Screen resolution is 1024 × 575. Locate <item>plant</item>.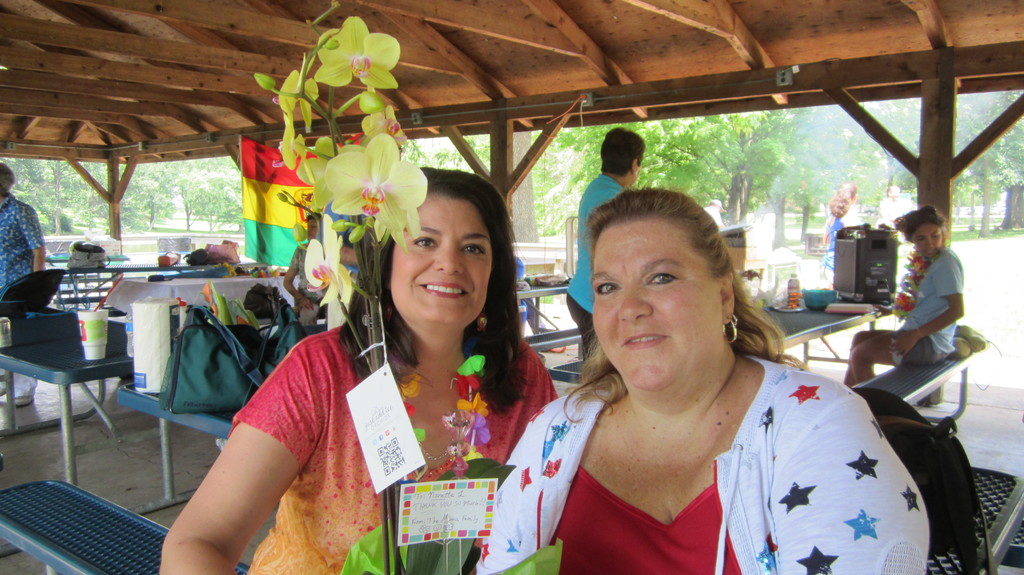
box(536, 223, 566, 243).
